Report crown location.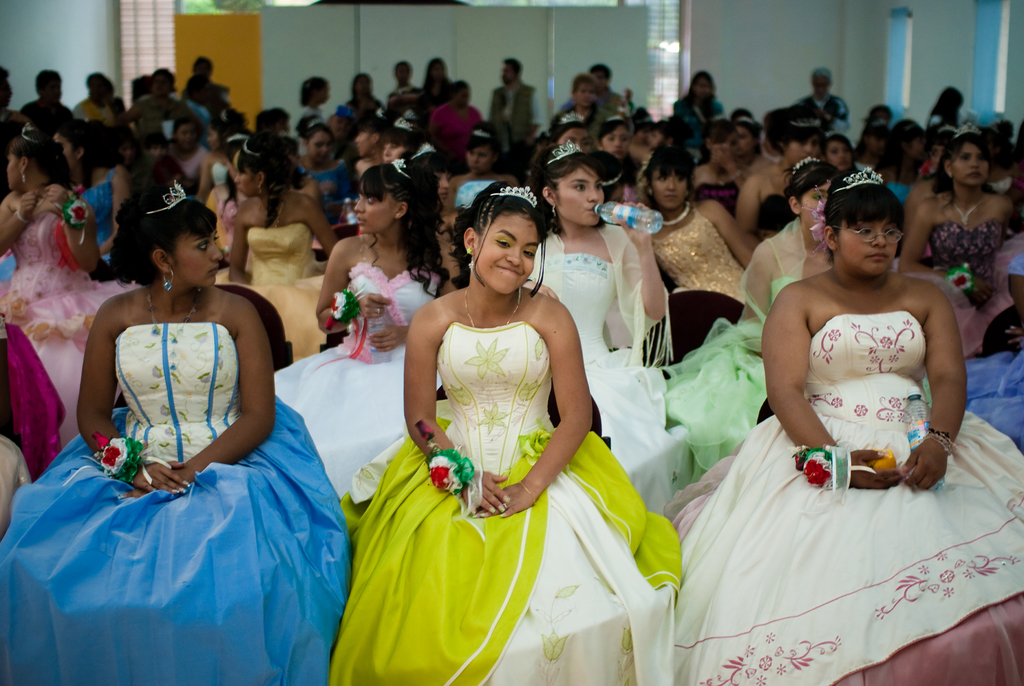
Report: bbox=[19, 122, 37, 142].
